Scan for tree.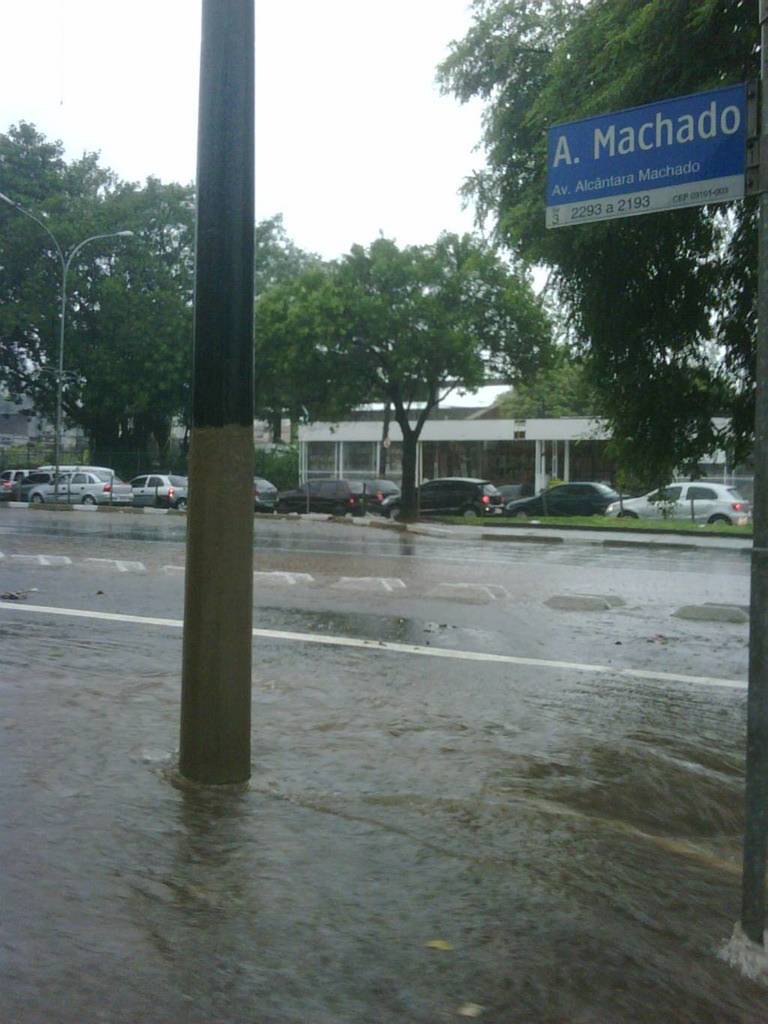
Scan result: region(281, 193, 580, 494).
